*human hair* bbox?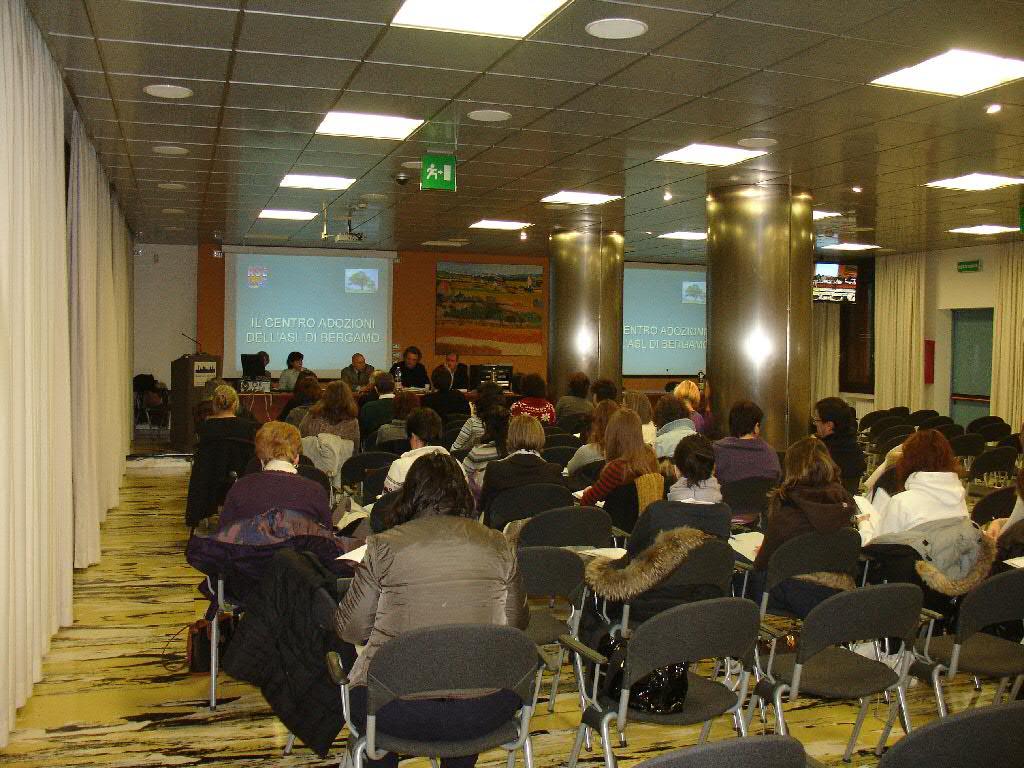
<box>670,428,723,486</box>
